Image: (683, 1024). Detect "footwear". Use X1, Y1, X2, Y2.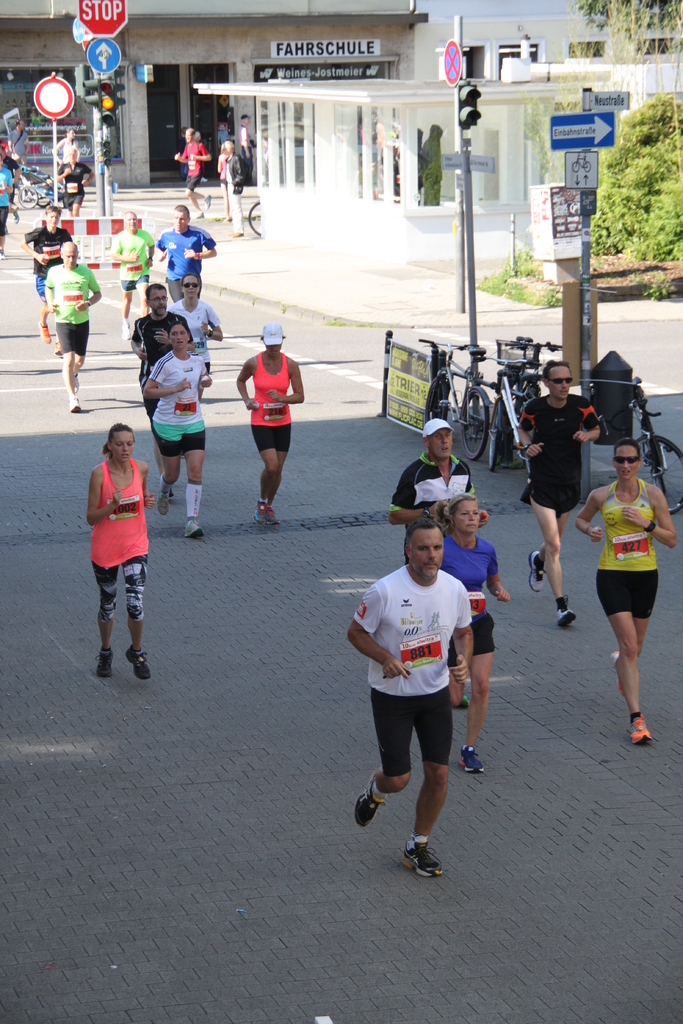
554, 604, 580, 630.
